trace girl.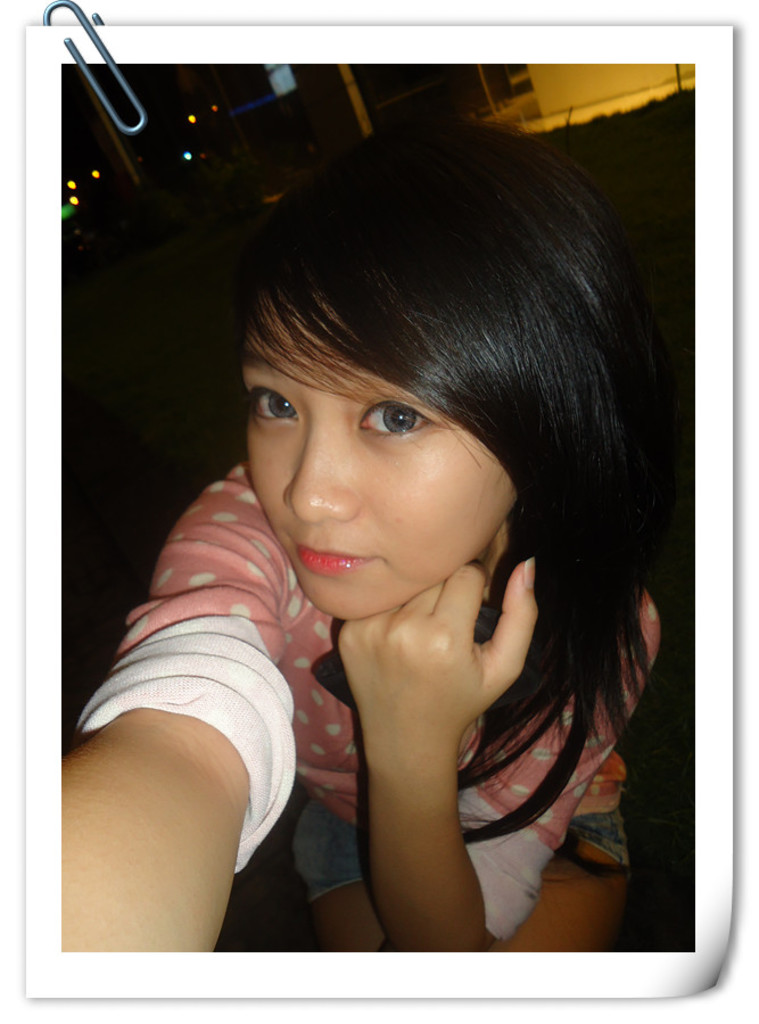
Traced to bbox=[60, 143, 676, 953].
